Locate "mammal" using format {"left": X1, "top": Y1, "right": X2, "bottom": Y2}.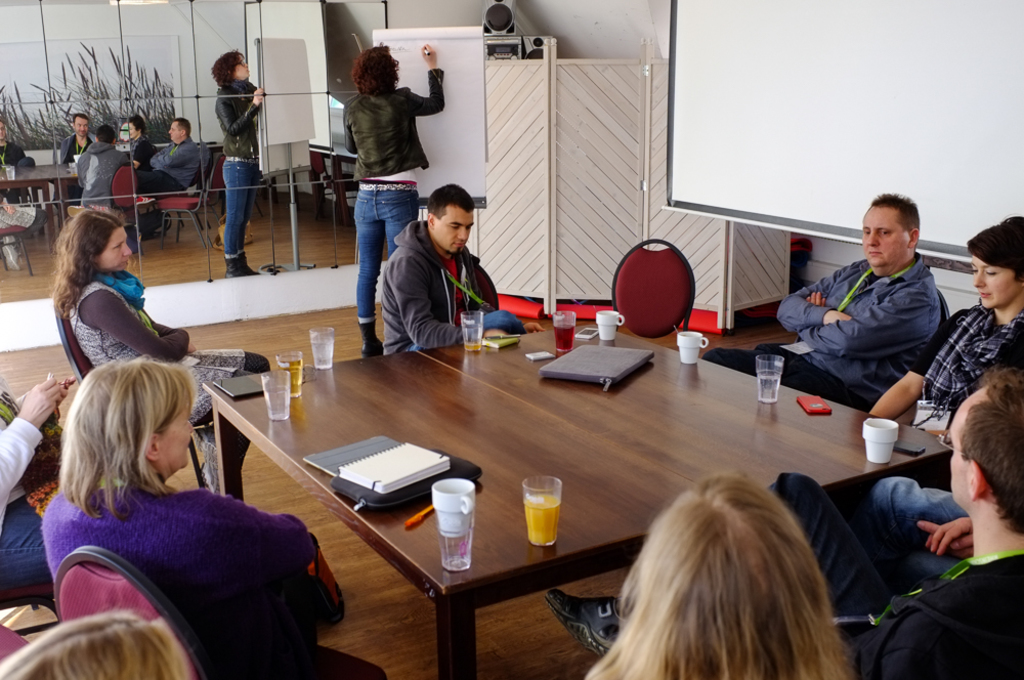
{"left": 705, "top": 190, "right": 939, "bottom": 405}.
